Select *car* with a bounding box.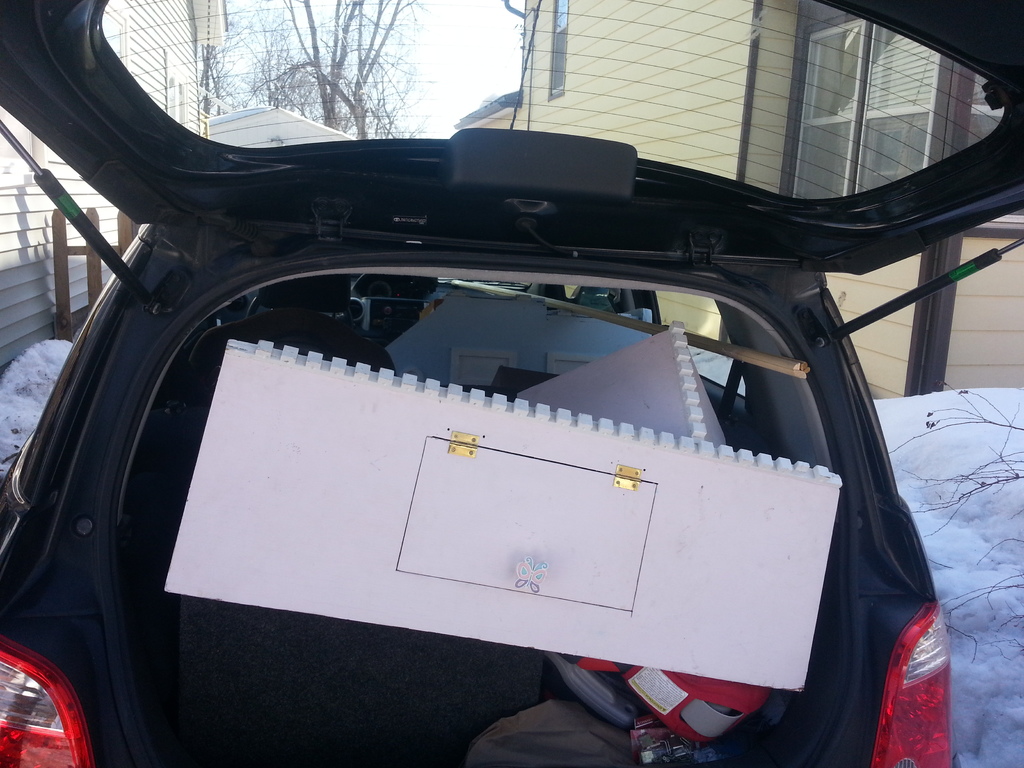
locate(0, 0, 1023, 767).
